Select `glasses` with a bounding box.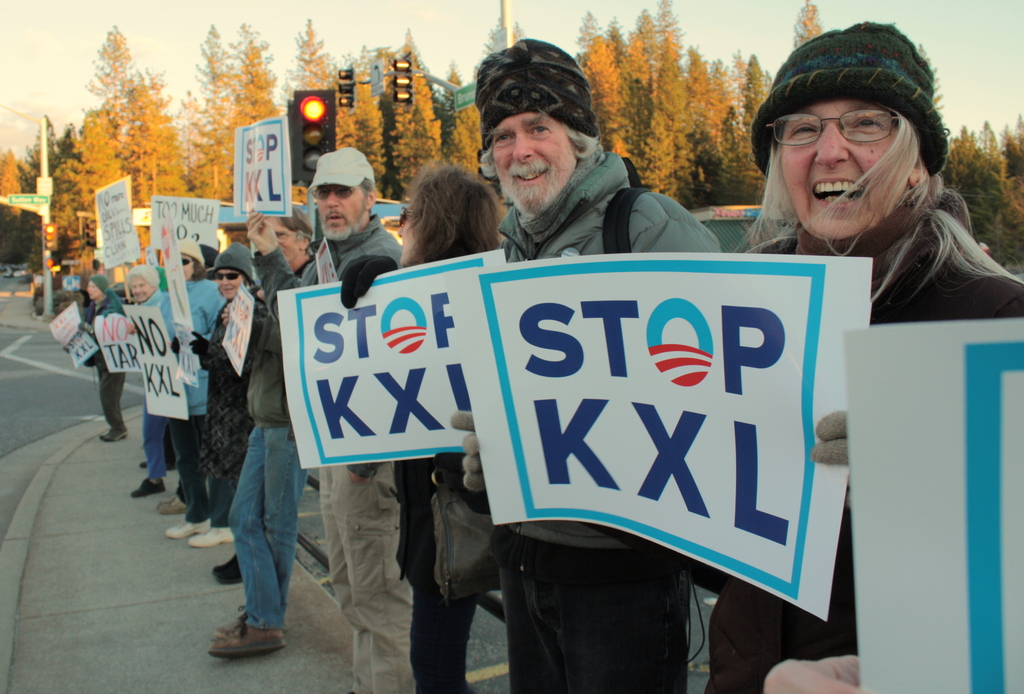
275, 231, 298, 244.
